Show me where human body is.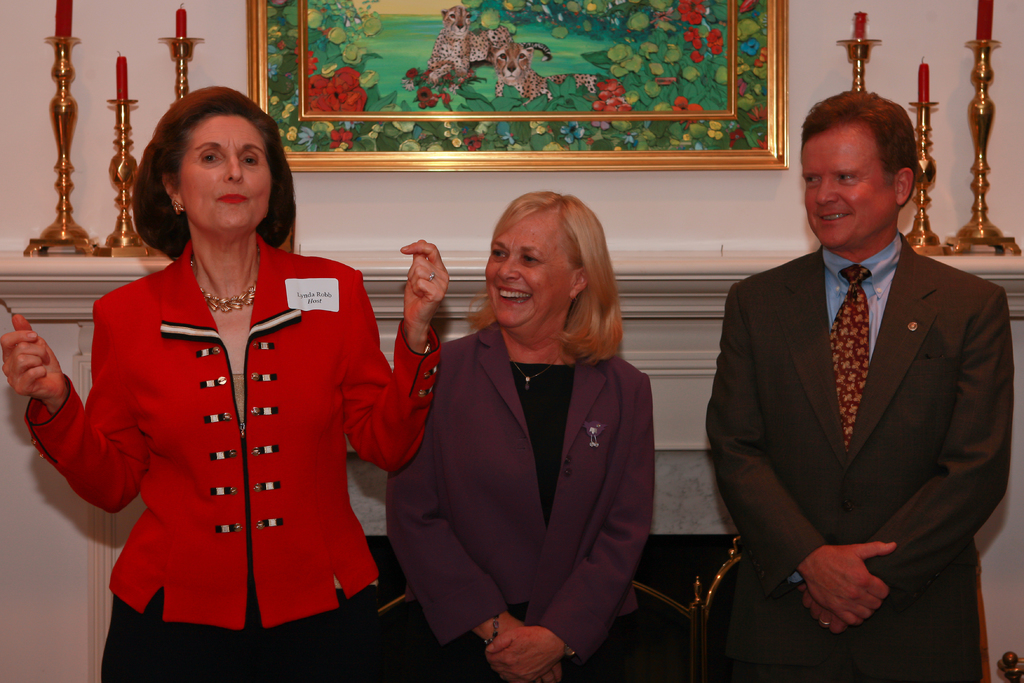
human body is at [707,92,1017,681].
